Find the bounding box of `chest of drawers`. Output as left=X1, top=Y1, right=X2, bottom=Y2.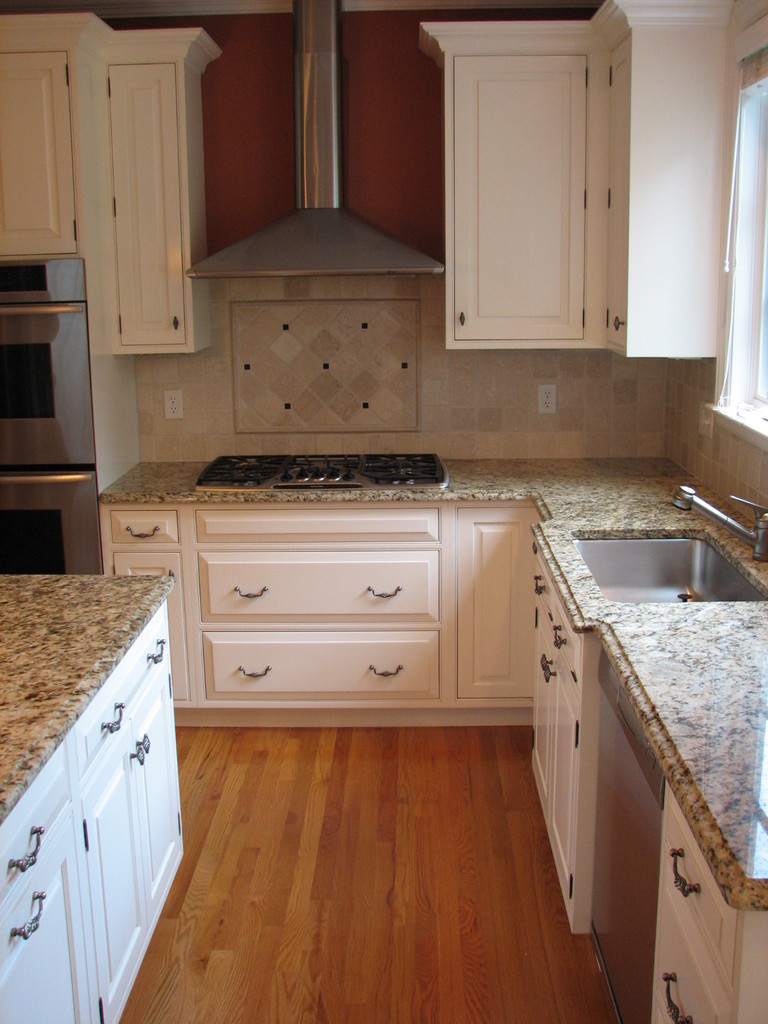
left=644, top=776, right=766, bottom=1023.
